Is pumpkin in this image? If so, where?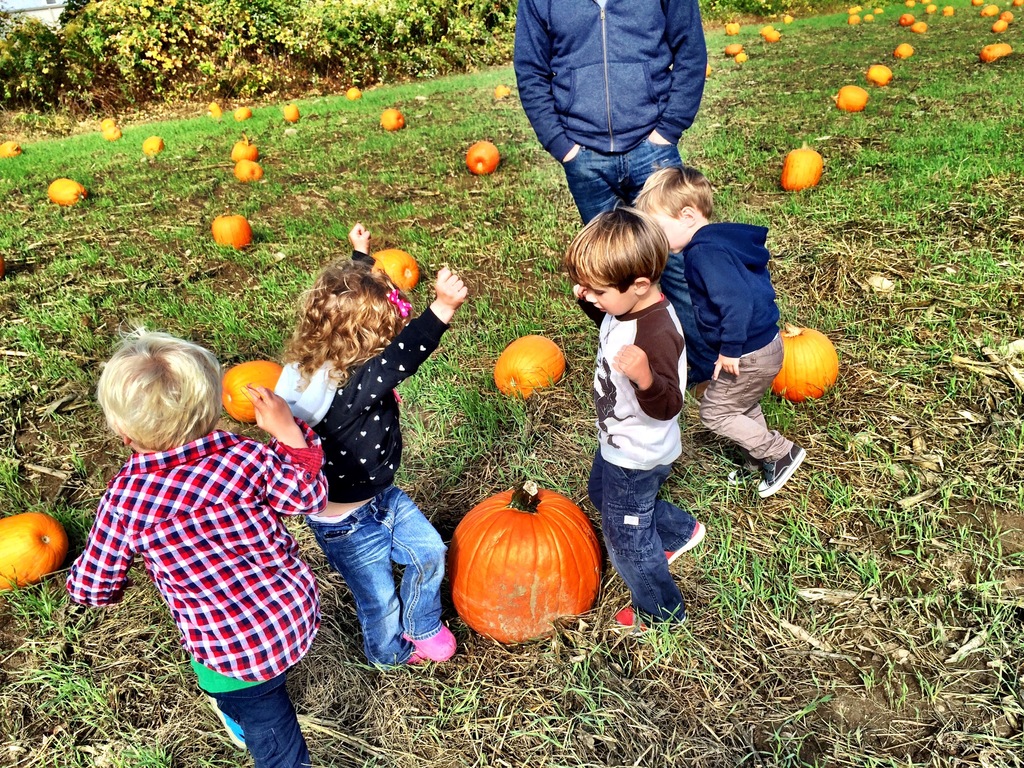
Yes, at bbox=(767, 29, 783, 37).
